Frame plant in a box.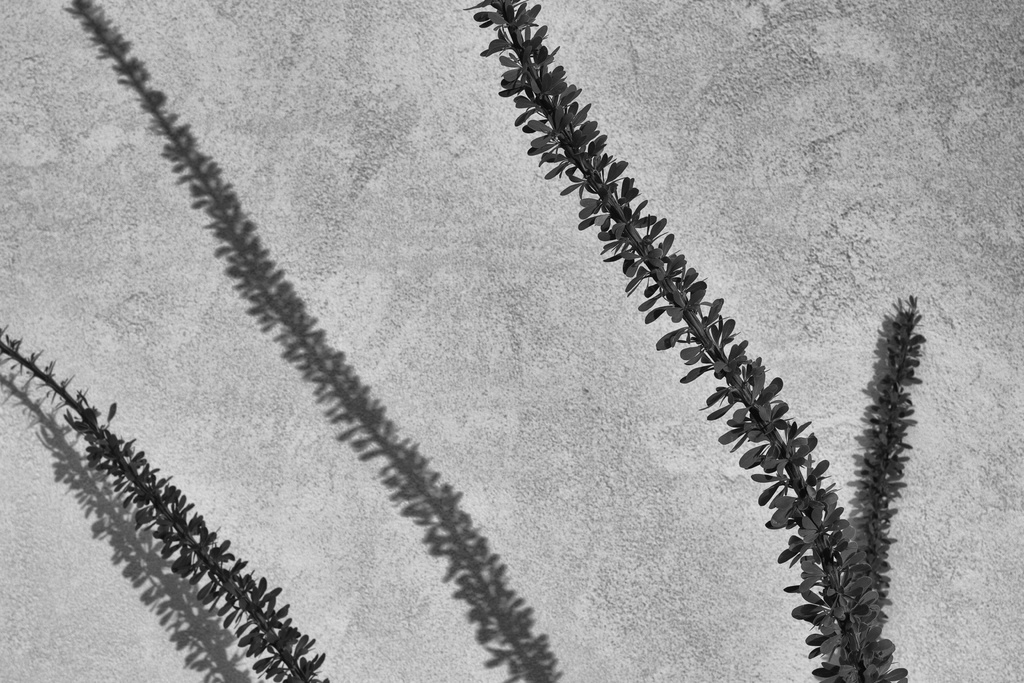
(0,315,334,682).
